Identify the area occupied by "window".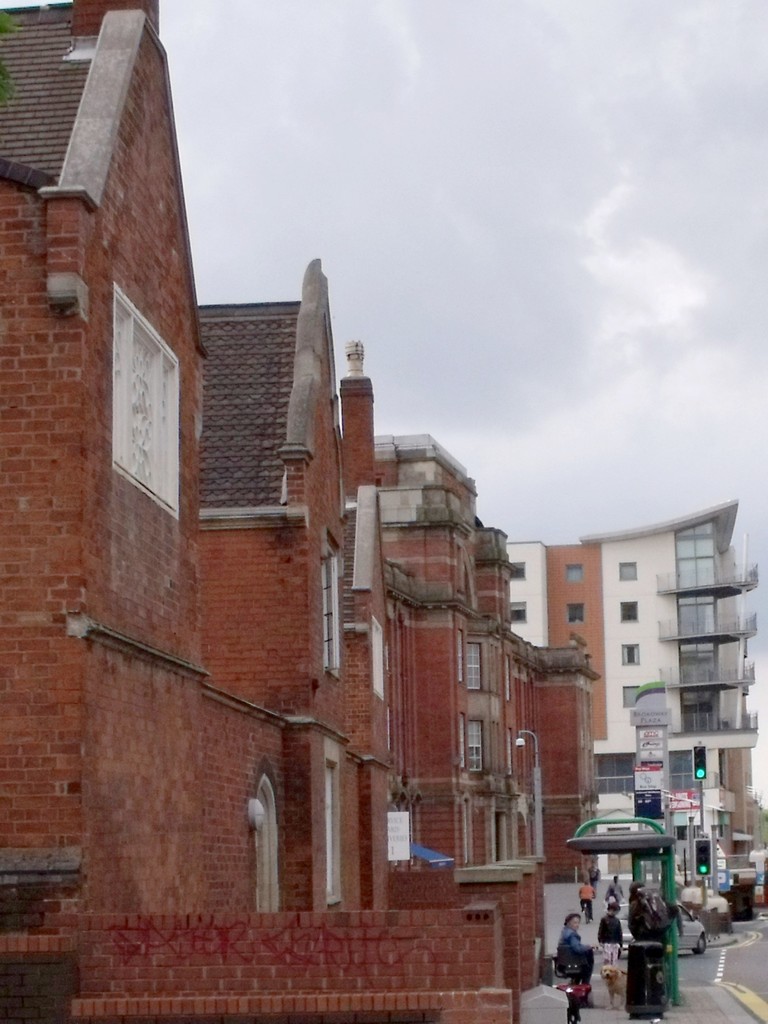
Area: box=[239, 757, 296, 911].
